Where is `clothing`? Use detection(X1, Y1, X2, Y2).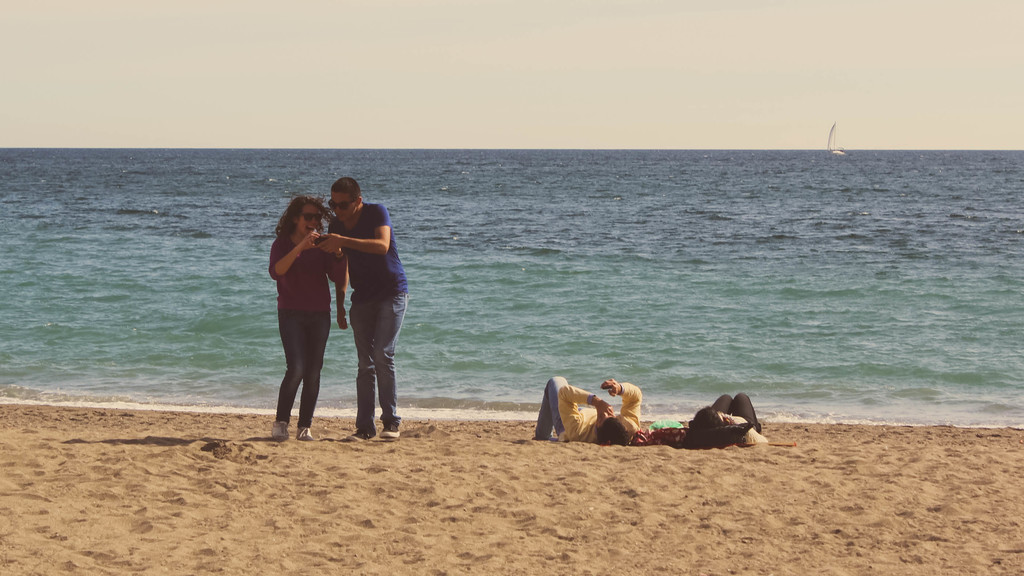
detection(536, 369, 639, 447).
